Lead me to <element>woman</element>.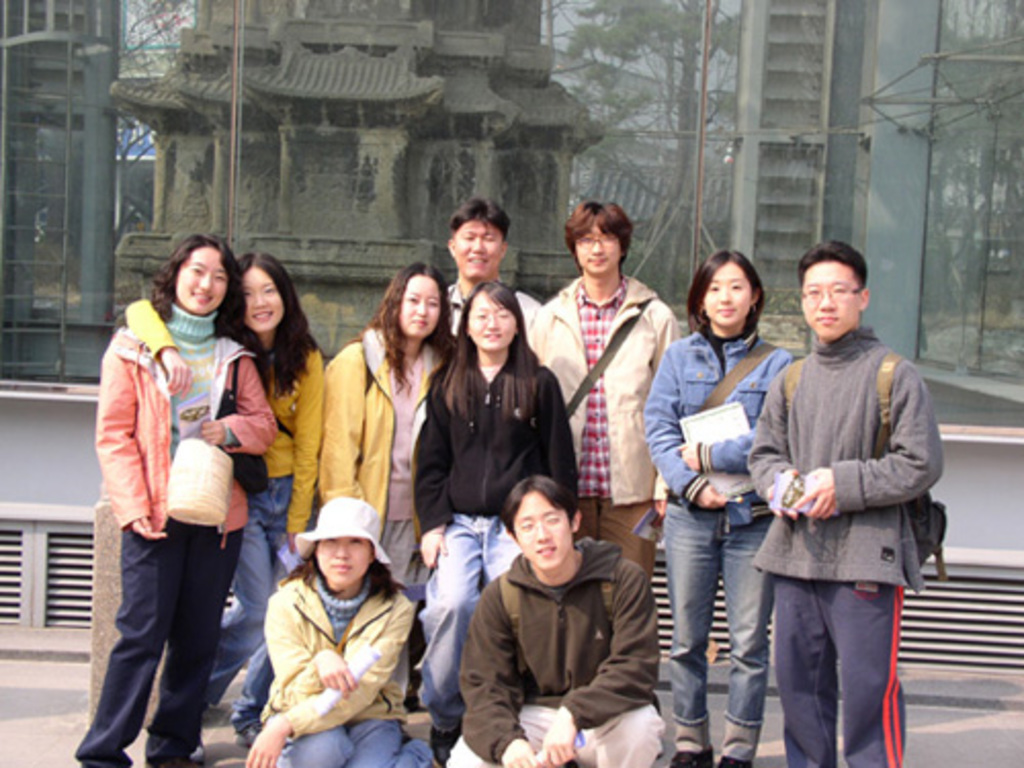
Lead to l=313, t=262, r=457, b=713.
